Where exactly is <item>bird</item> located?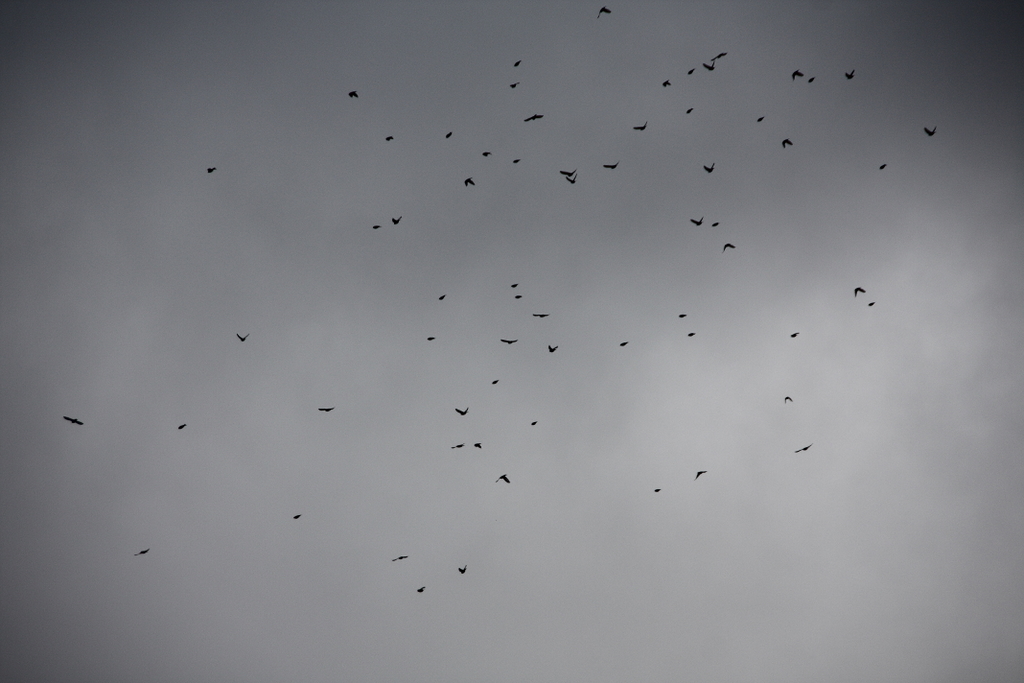
Its bounding box is 783,395,793,403.
